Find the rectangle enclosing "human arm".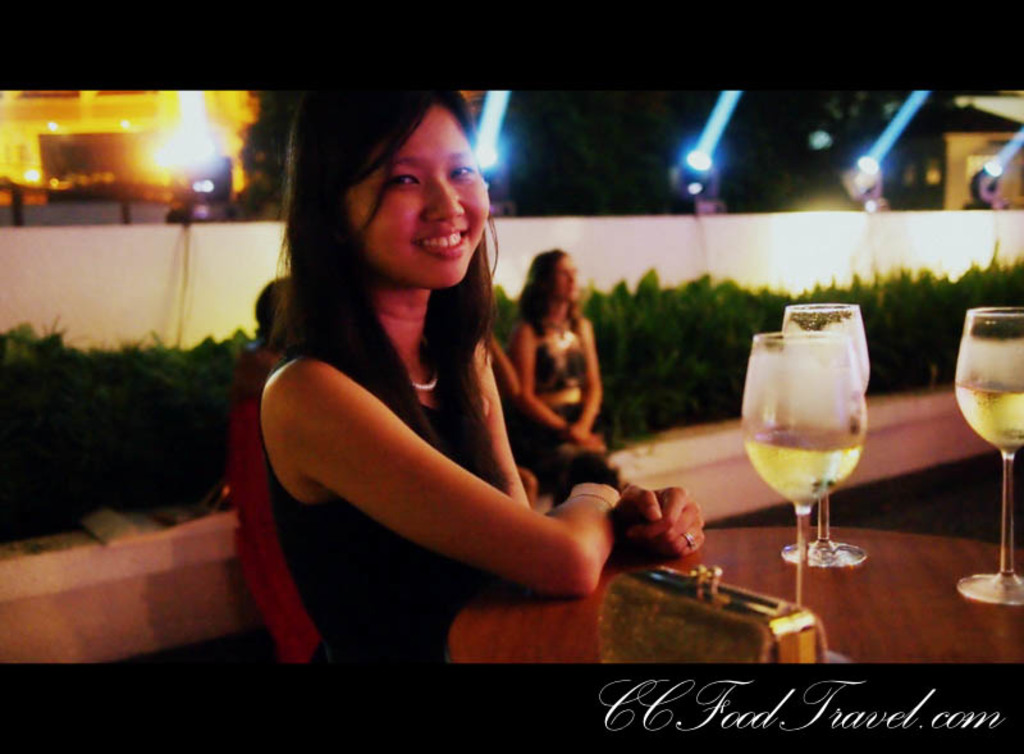
[485, 361, 707, 559].
